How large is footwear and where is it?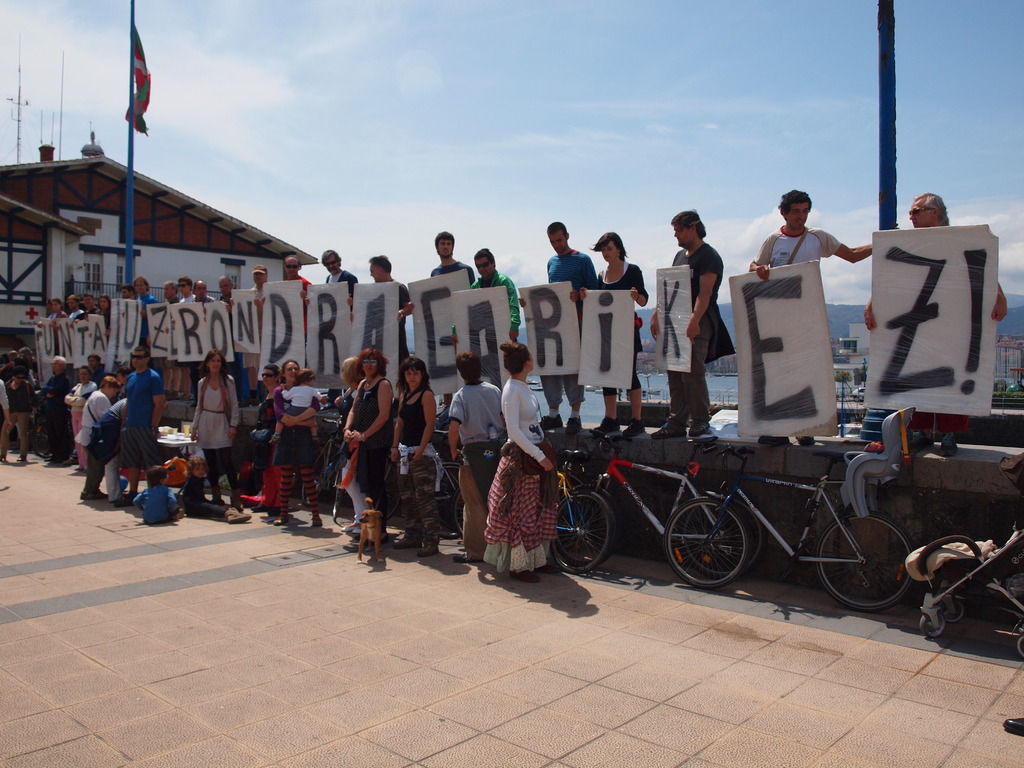
Bounding box: BBox(14, 454, 28, 463).
